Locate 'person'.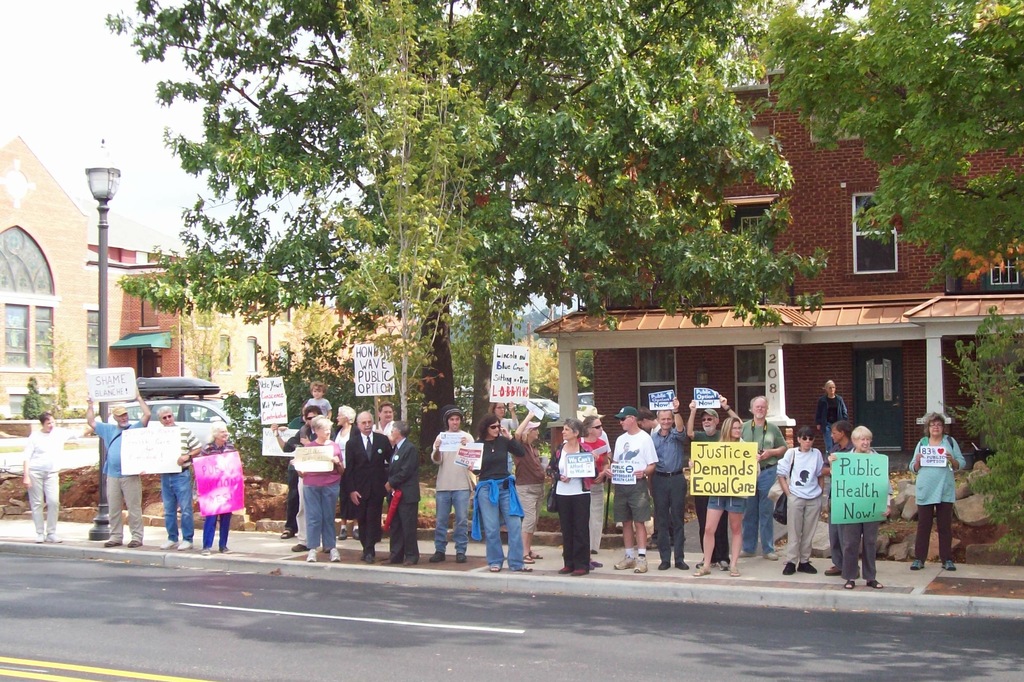
Bounding box: select_region(164, 412, 201, 546).
